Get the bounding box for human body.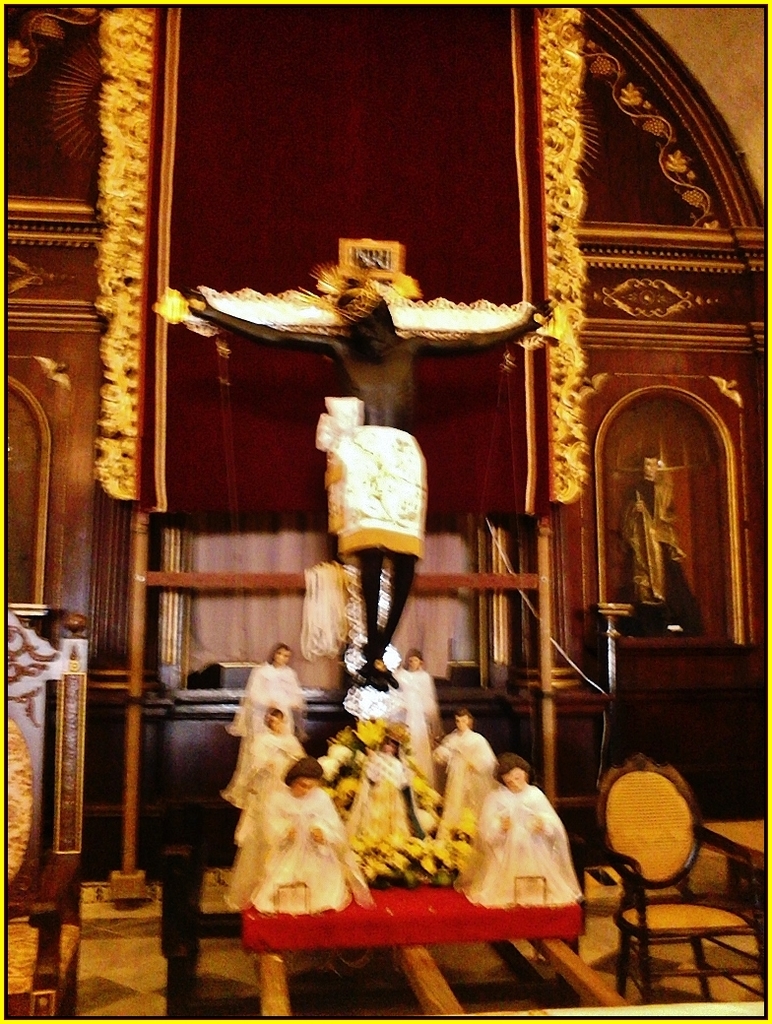
box=[216, 758, 370, 912].
